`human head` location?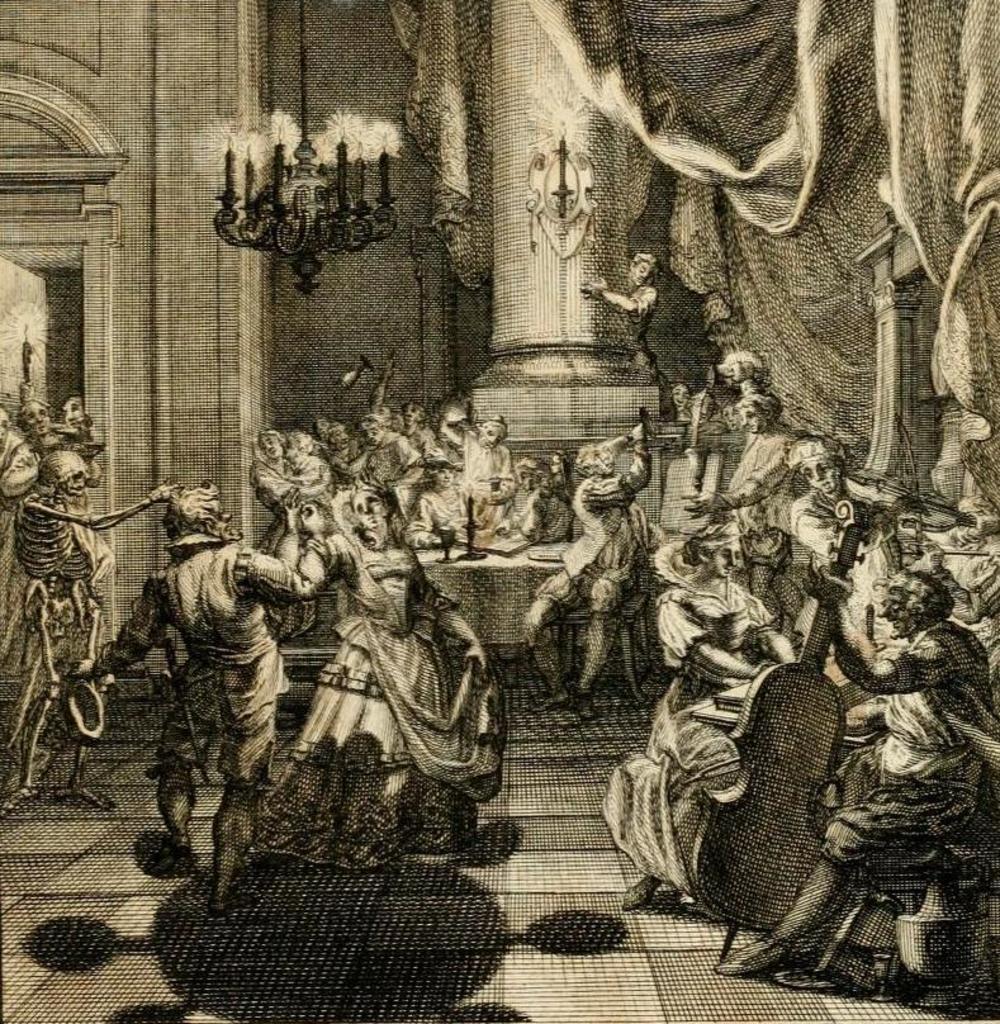
262:427:278:458
